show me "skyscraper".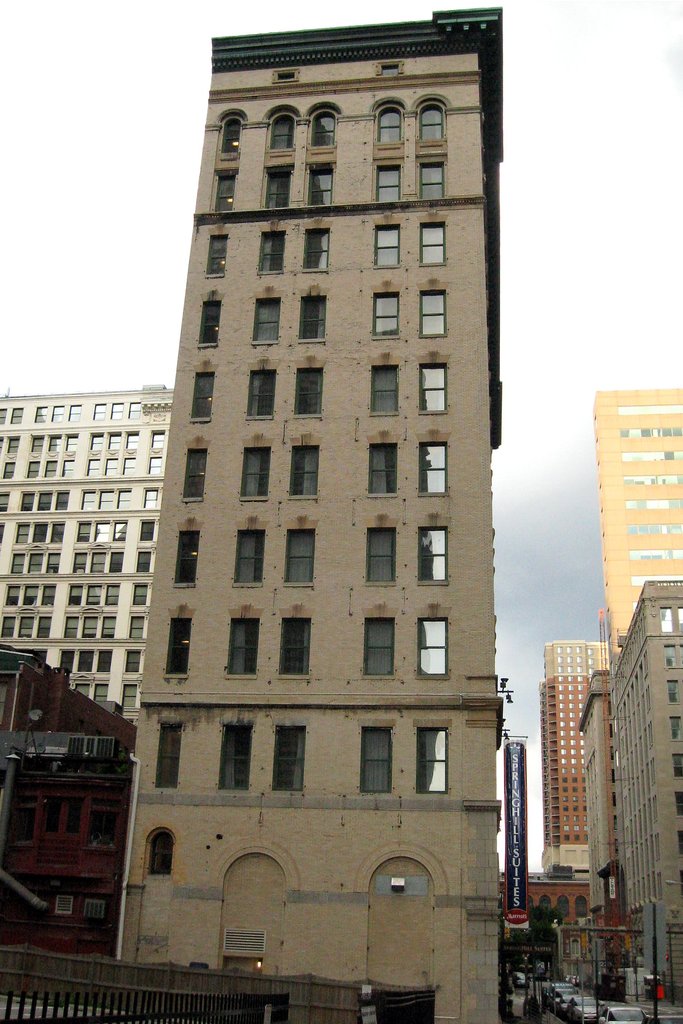
"skyscraper" is here: left=602, top=574, right=682, bottom=1022.
